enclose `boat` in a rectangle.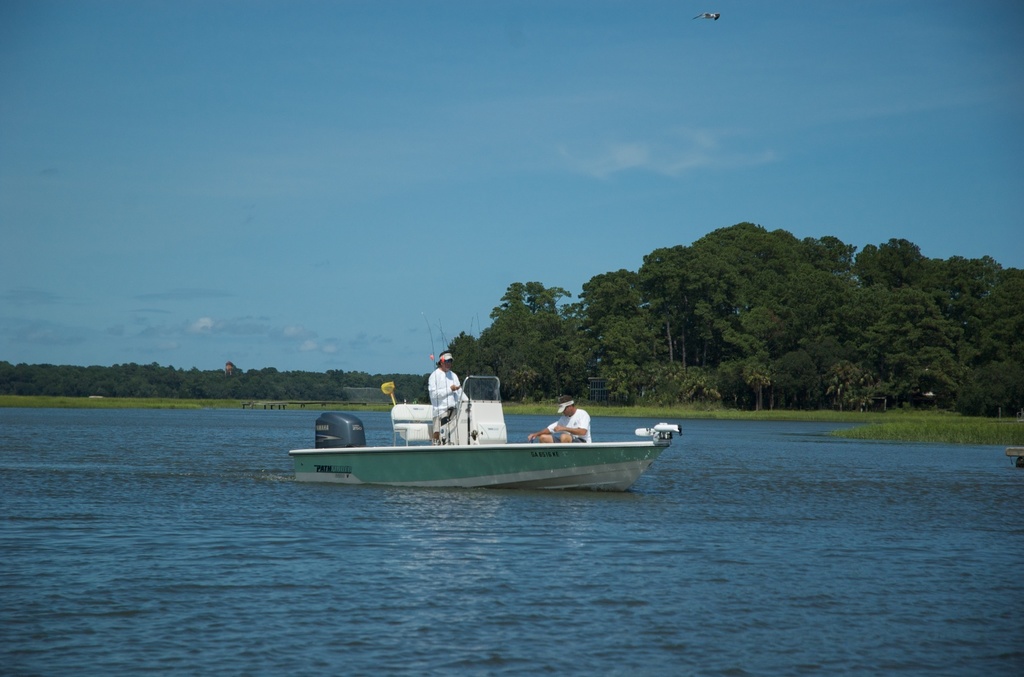
select_region(293, 362, 670, 503).
